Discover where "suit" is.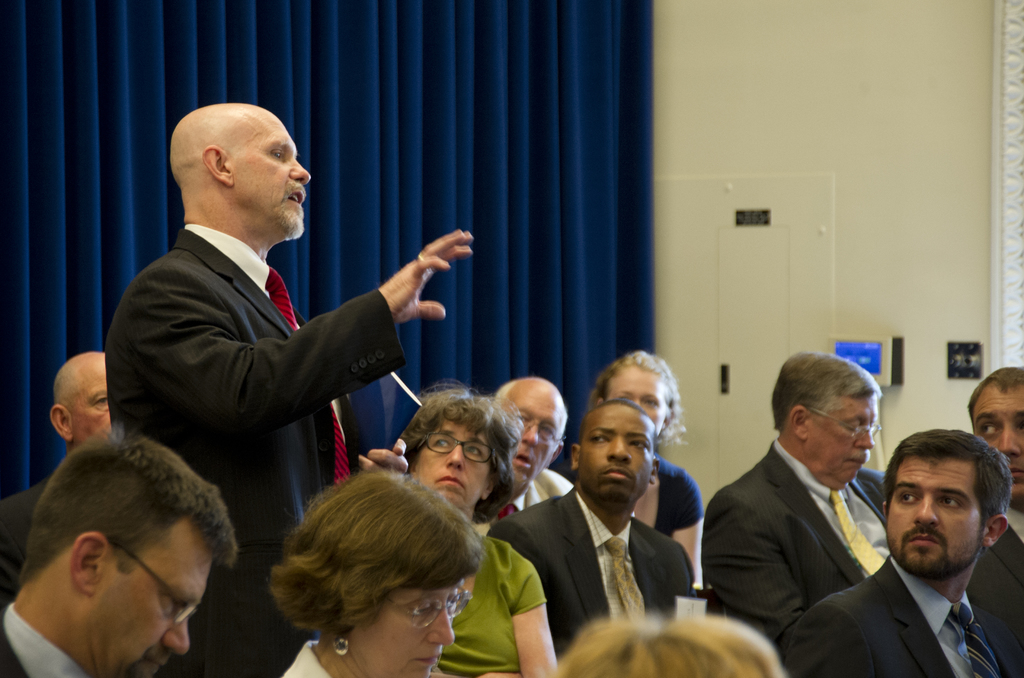
Discovered at bbox=(701, 441, 890, 645).
